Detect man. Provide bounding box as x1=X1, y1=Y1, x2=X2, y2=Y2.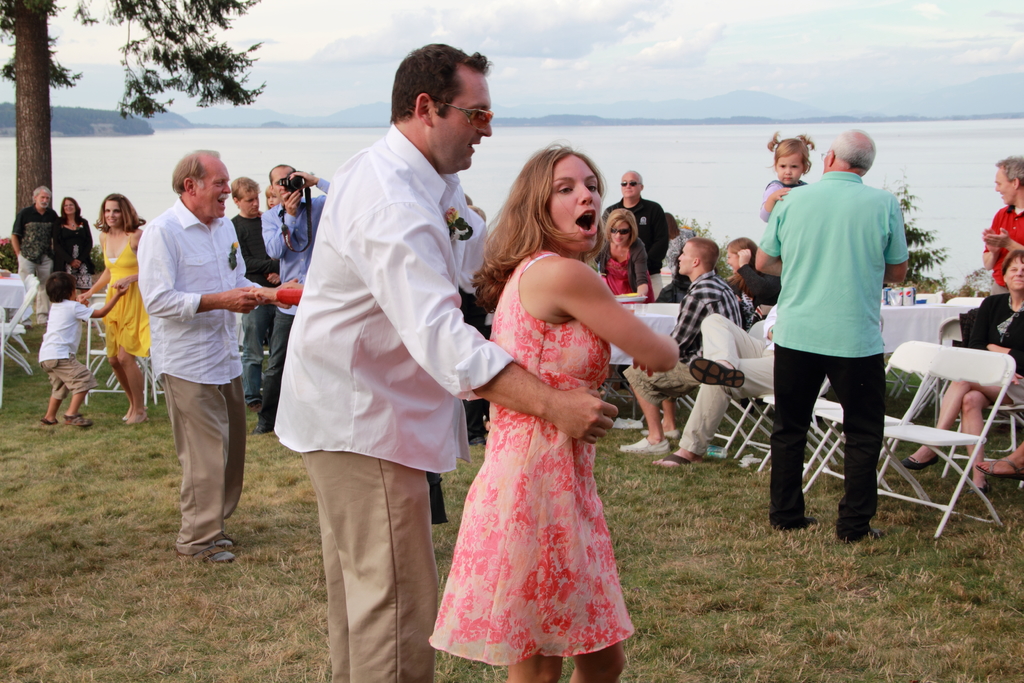
x1=140, y1=152, x2=306, y2=562.
